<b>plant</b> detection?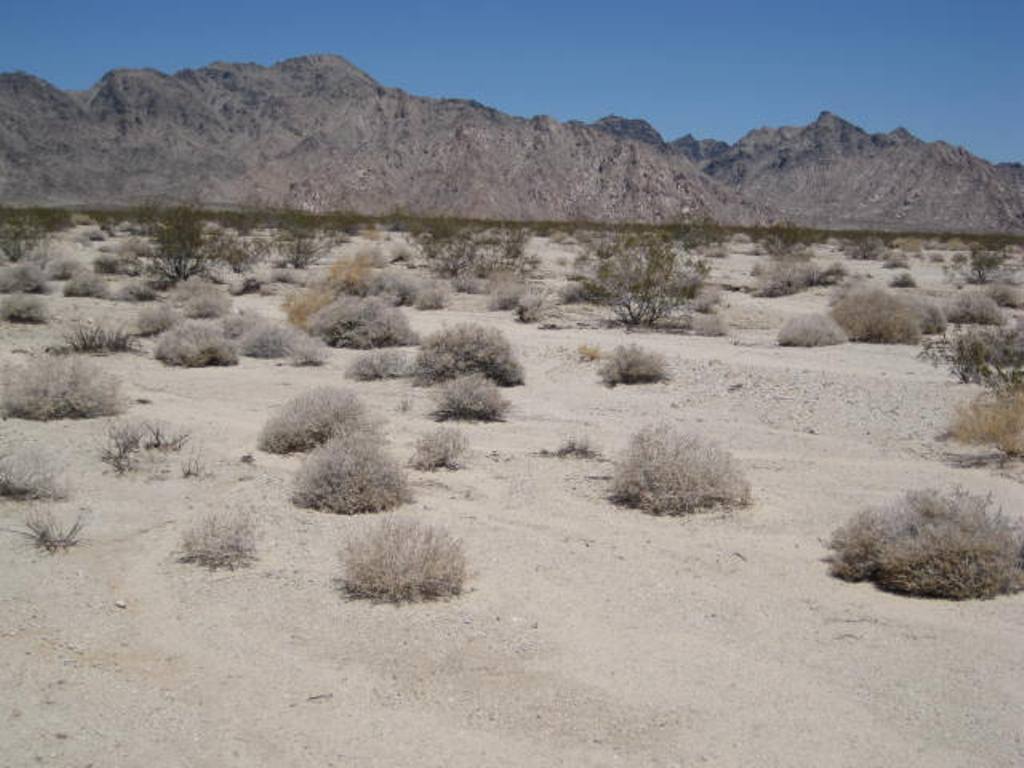
<region>242, 317, 288, 367</region>
